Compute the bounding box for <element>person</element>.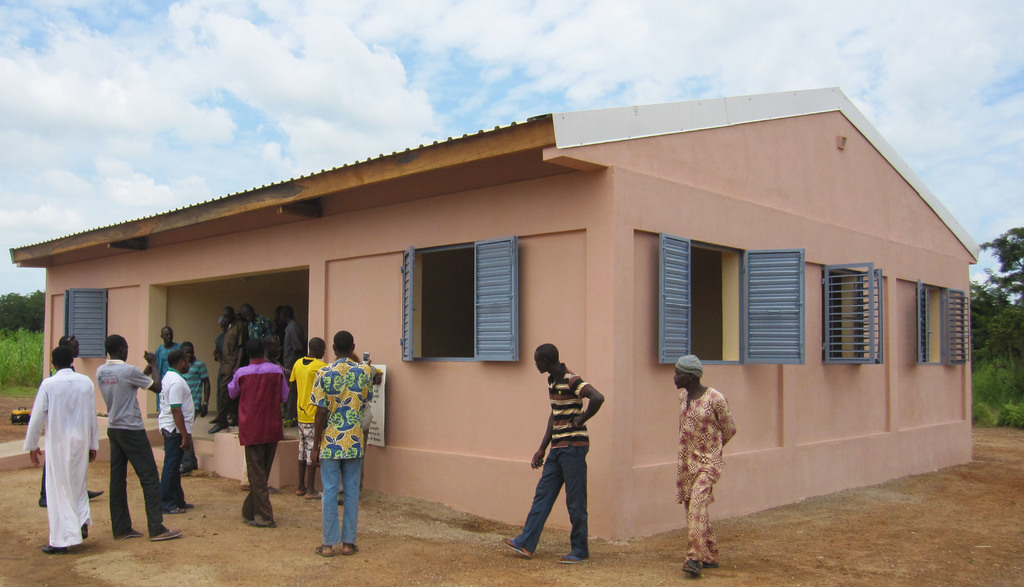
BBox(223, 337, 291, 528).
